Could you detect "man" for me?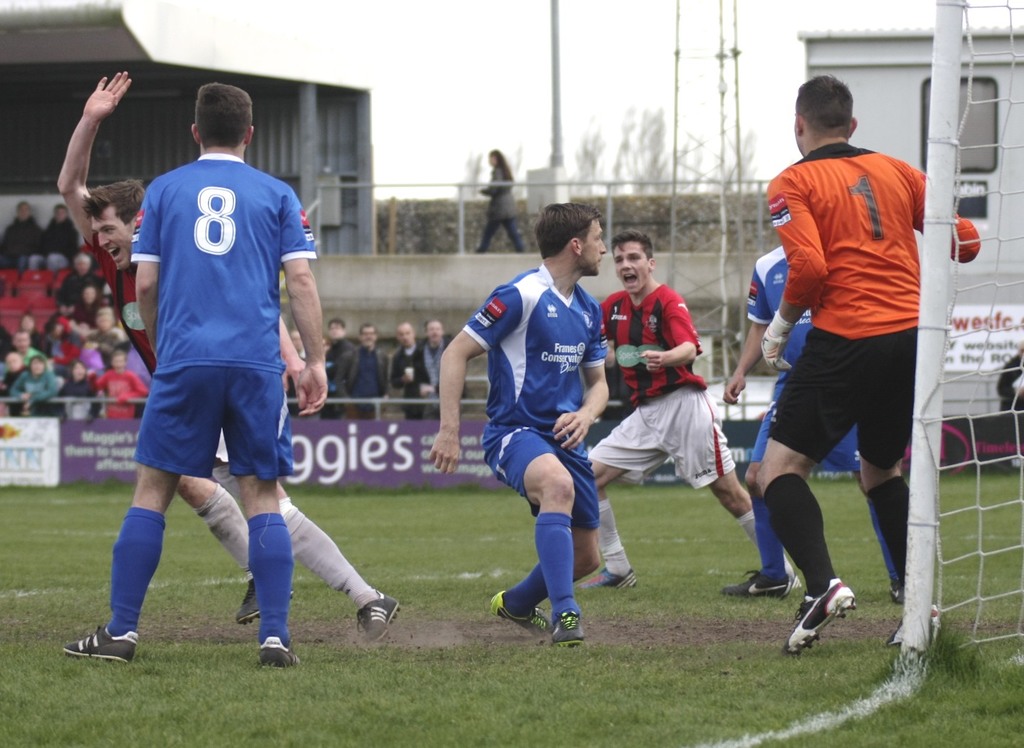
Detection result: locate(581, 226, 806, 600).
